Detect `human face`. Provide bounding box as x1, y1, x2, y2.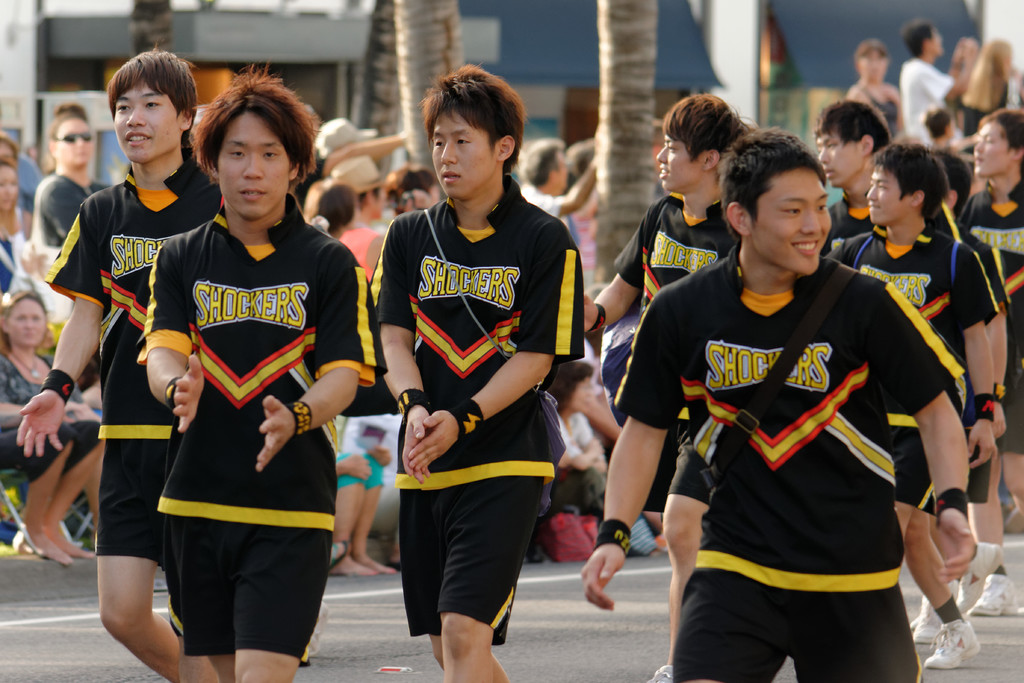
863, 170, 912, 224.
